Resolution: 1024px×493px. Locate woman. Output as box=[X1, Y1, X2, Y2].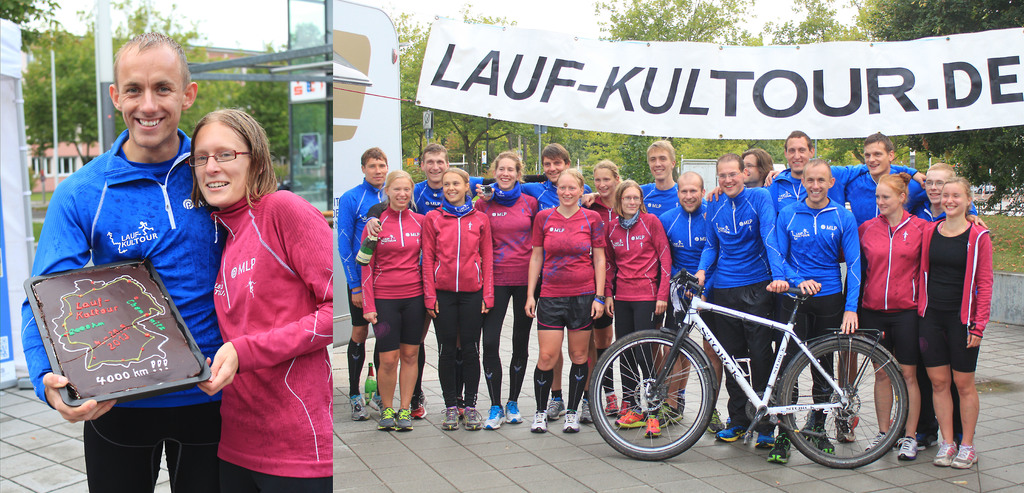
box=[582, 155, 632, 422].
